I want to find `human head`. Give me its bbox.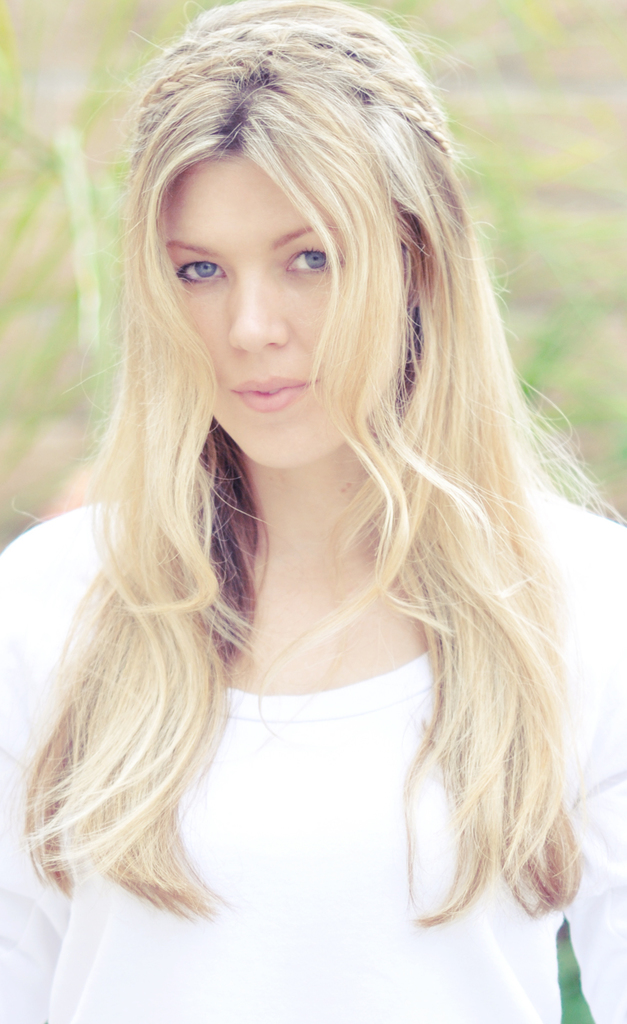
region(123, 9, 454, 450).
